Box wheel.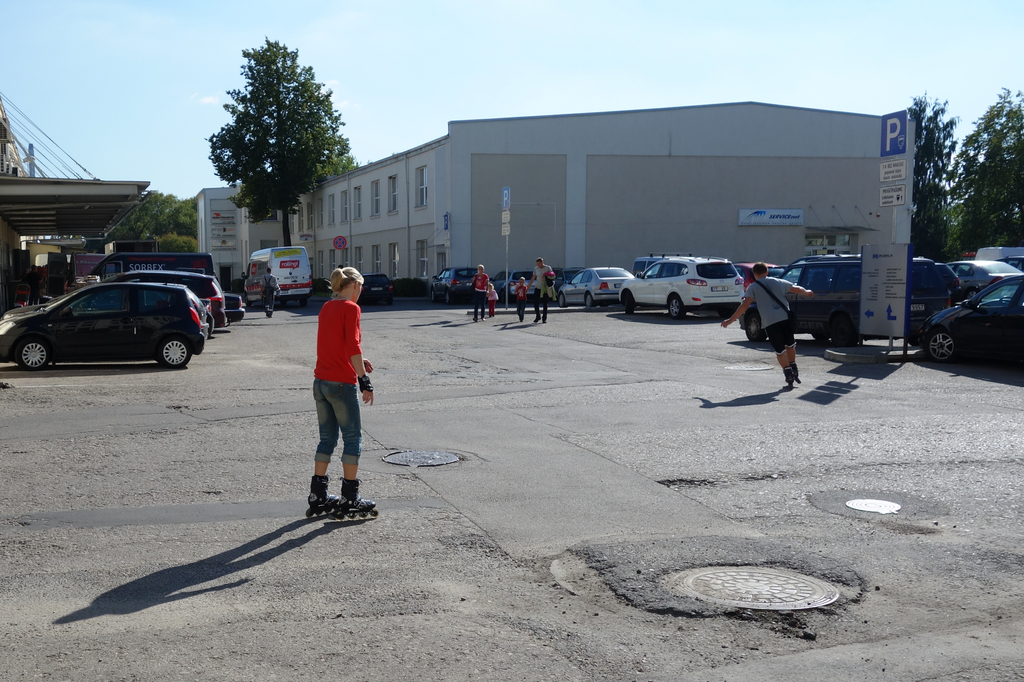
(x1=78, y1=303, x2=86, y2=310).
